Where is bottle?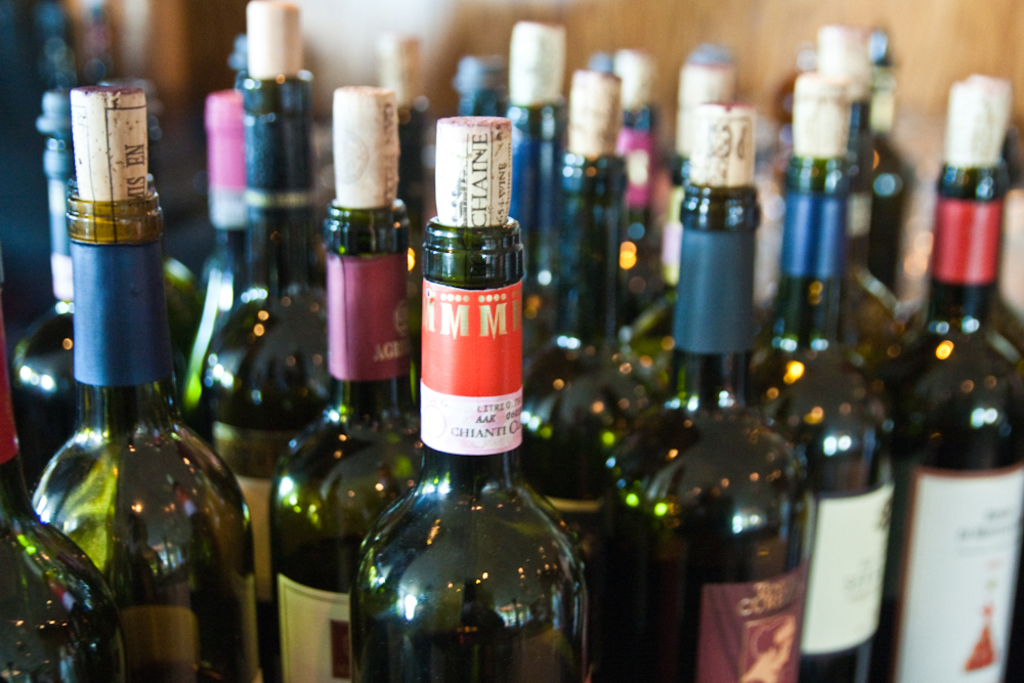
36, 85, 266, 682.
